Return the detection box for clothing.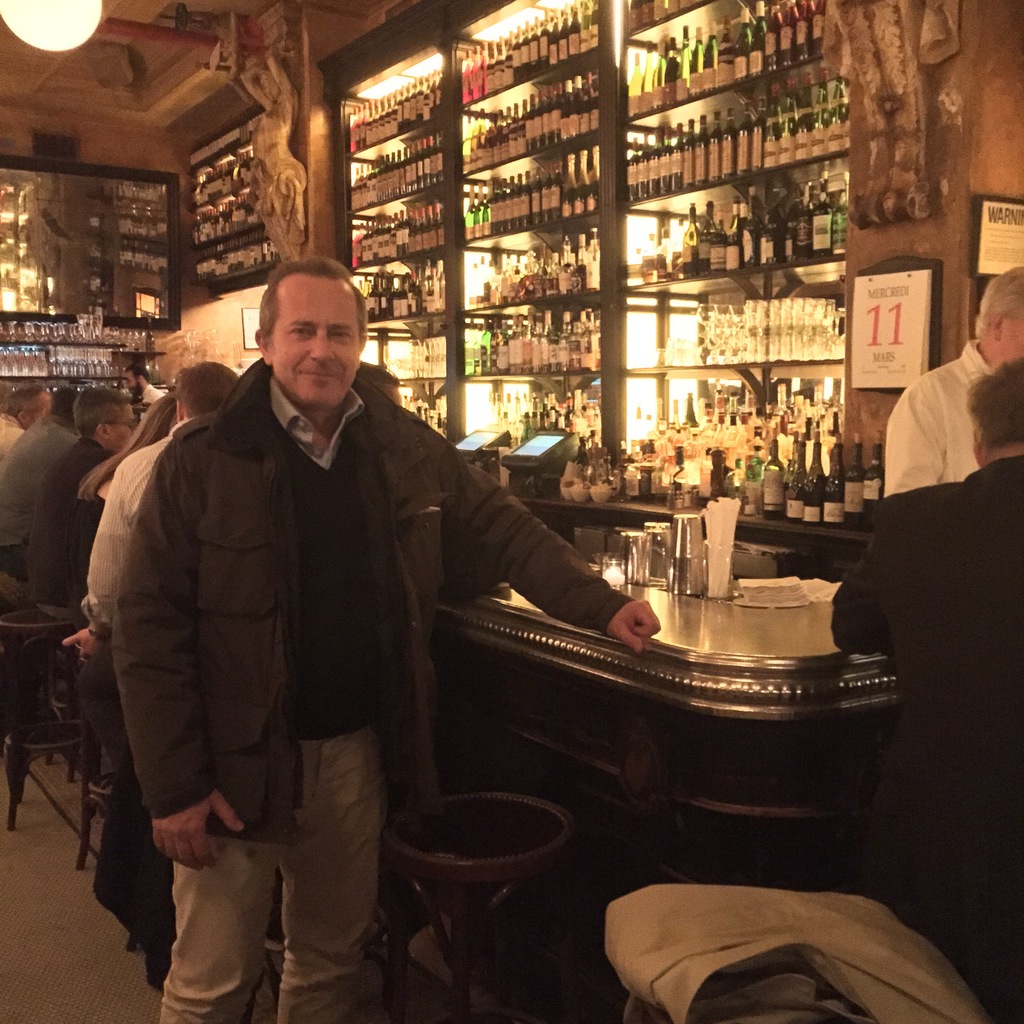
(829, 437, 1016, 904).
